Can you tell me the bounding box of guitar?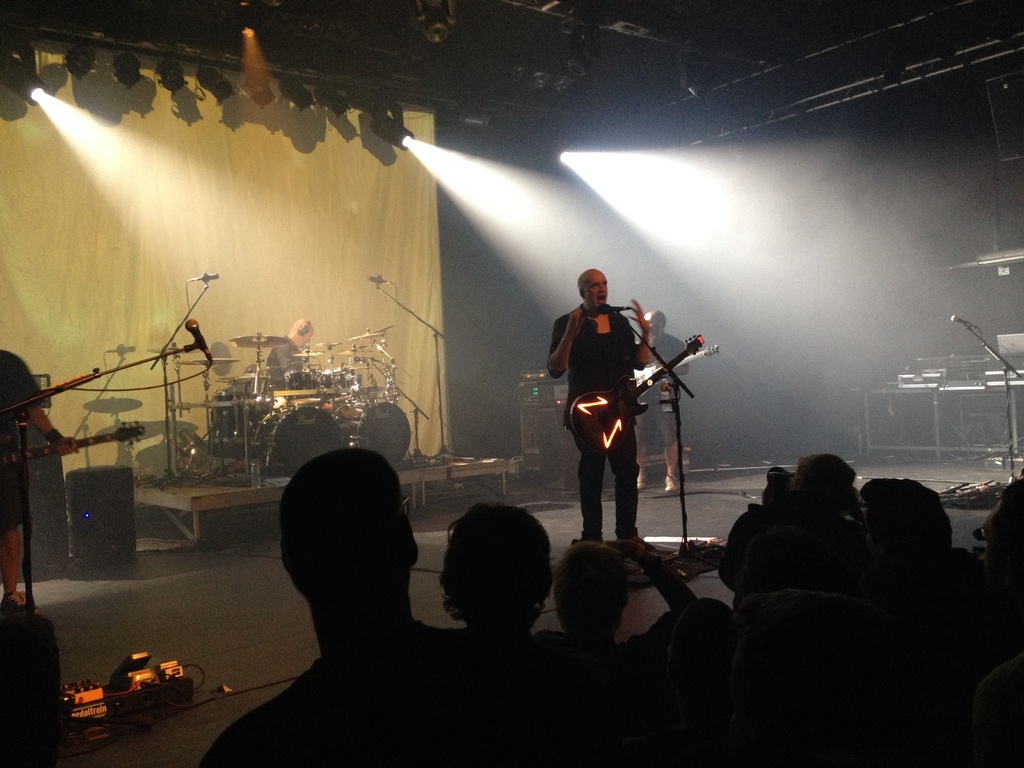
select_region(0, 405, 137, 467).
